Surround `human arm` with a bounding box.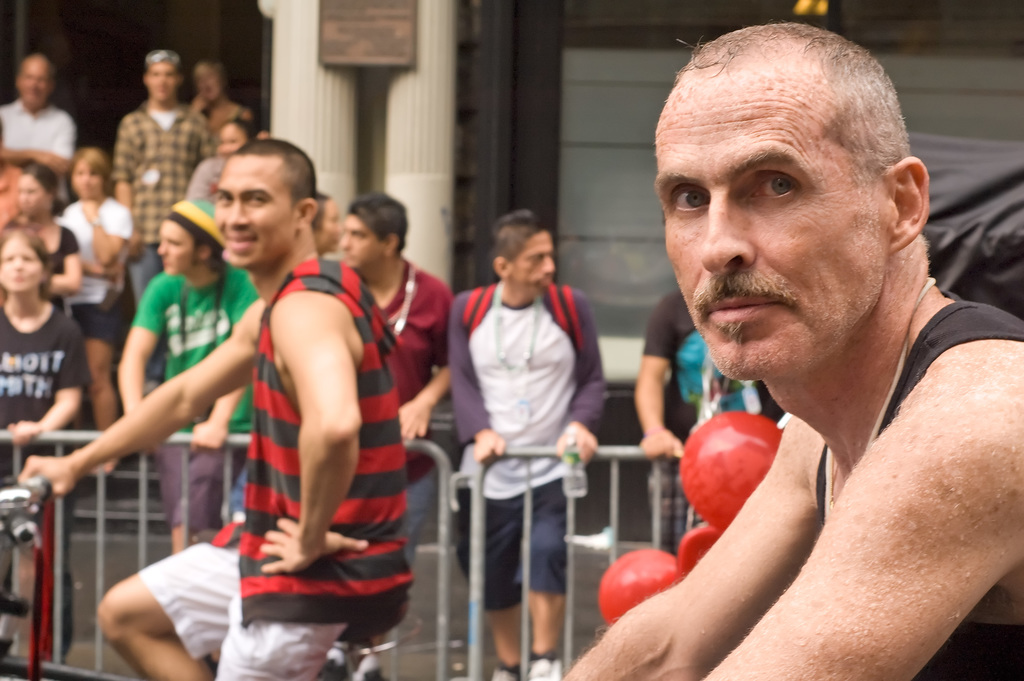
(39,227,86,302).
